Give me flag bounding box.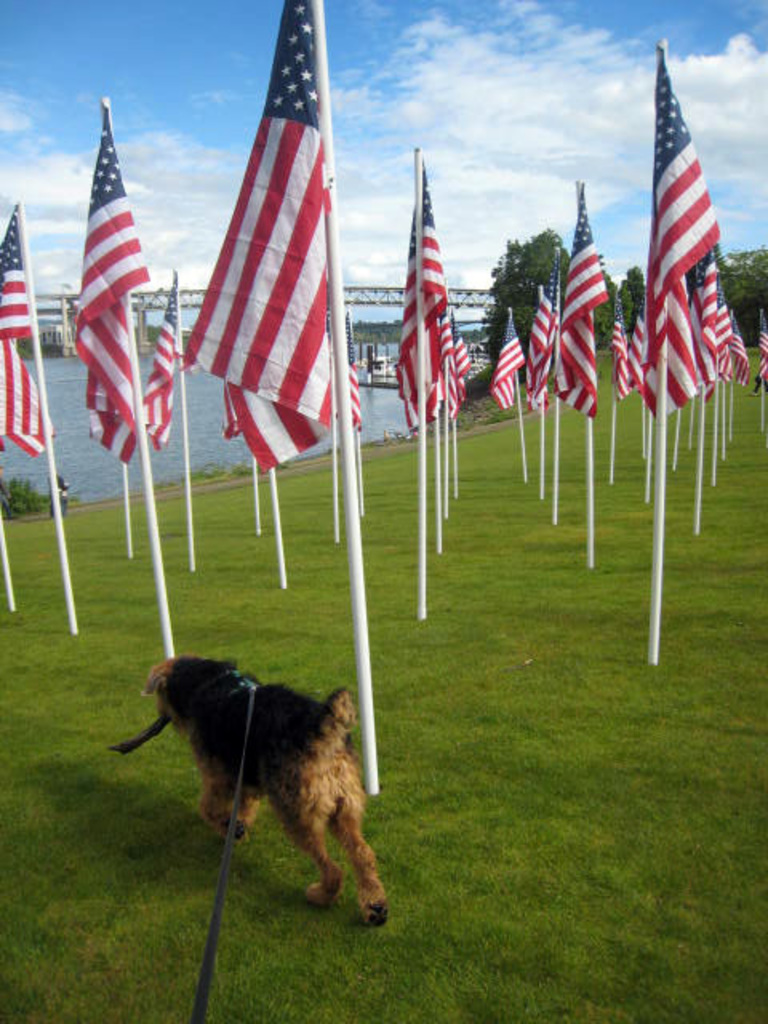
[x1=58, y1=109, x2=144, y2=469].
